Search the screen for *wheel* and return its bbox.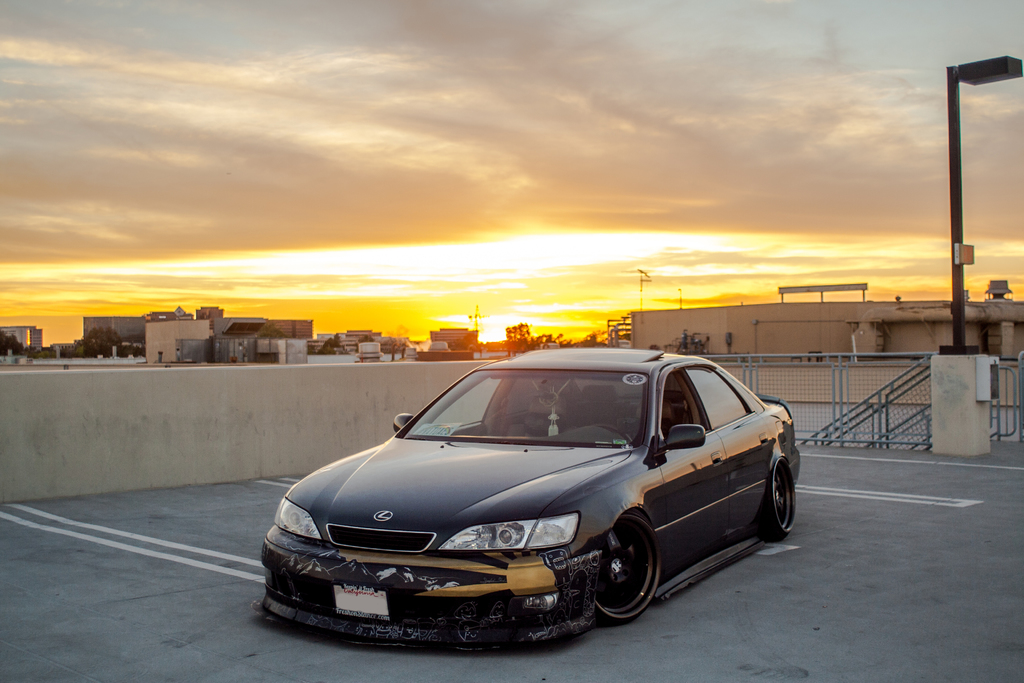
Found: box(593, 423, 633, 445).
